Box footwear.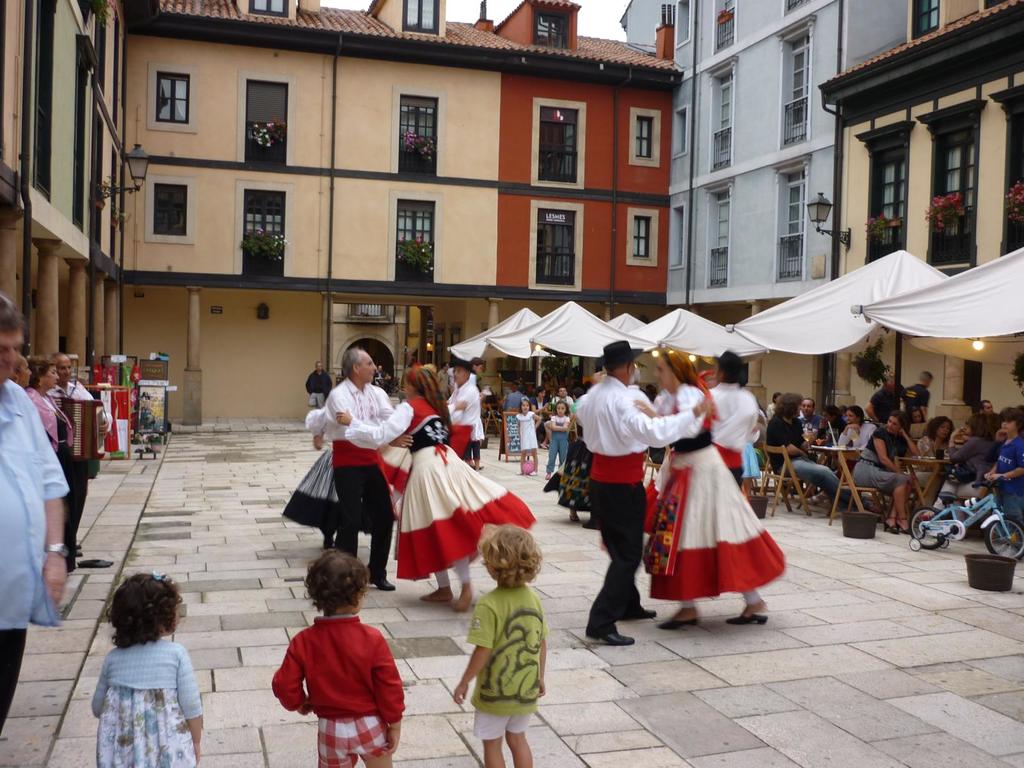
<region>724, 613, 770, 623</region>.
